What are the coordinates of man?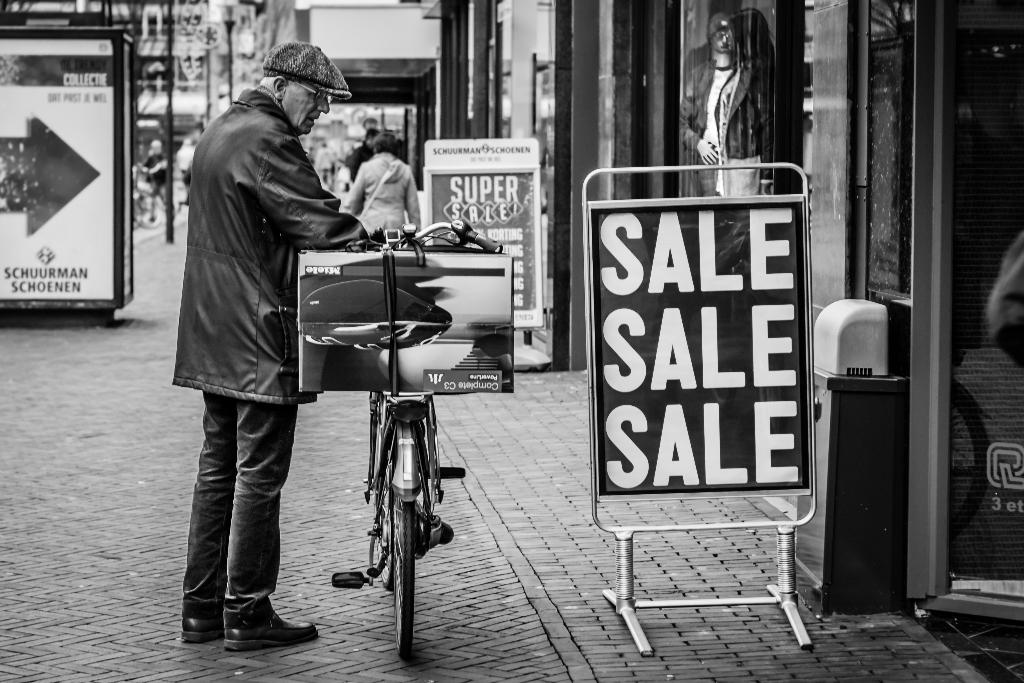
(172,43,361,623).
